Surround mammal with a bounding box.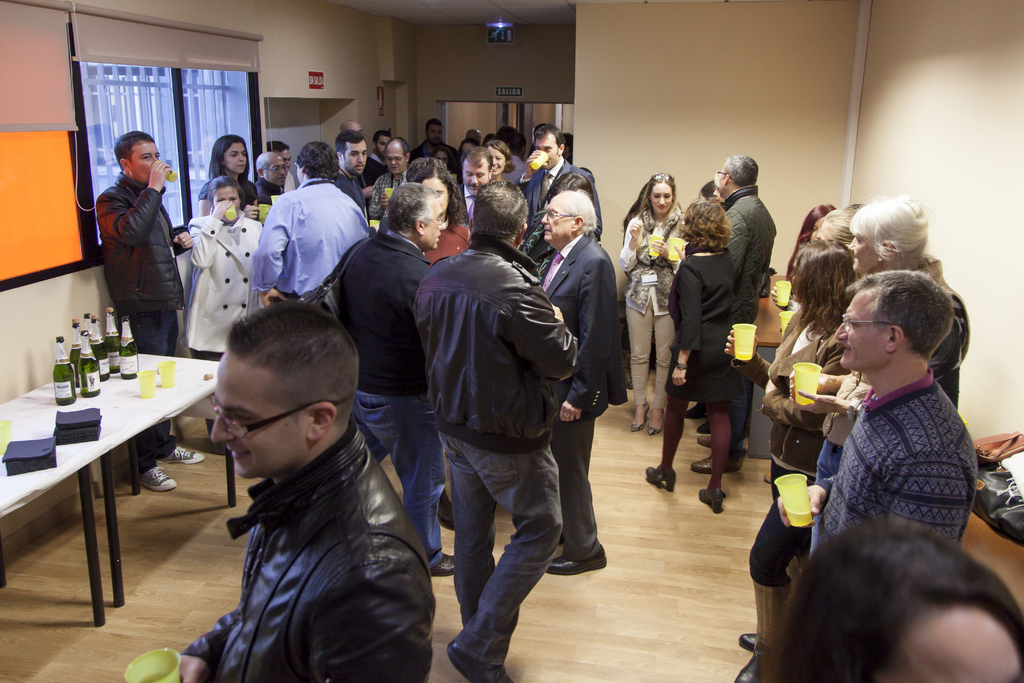
(x1=767, y1=201, x2=835, y2=335).
